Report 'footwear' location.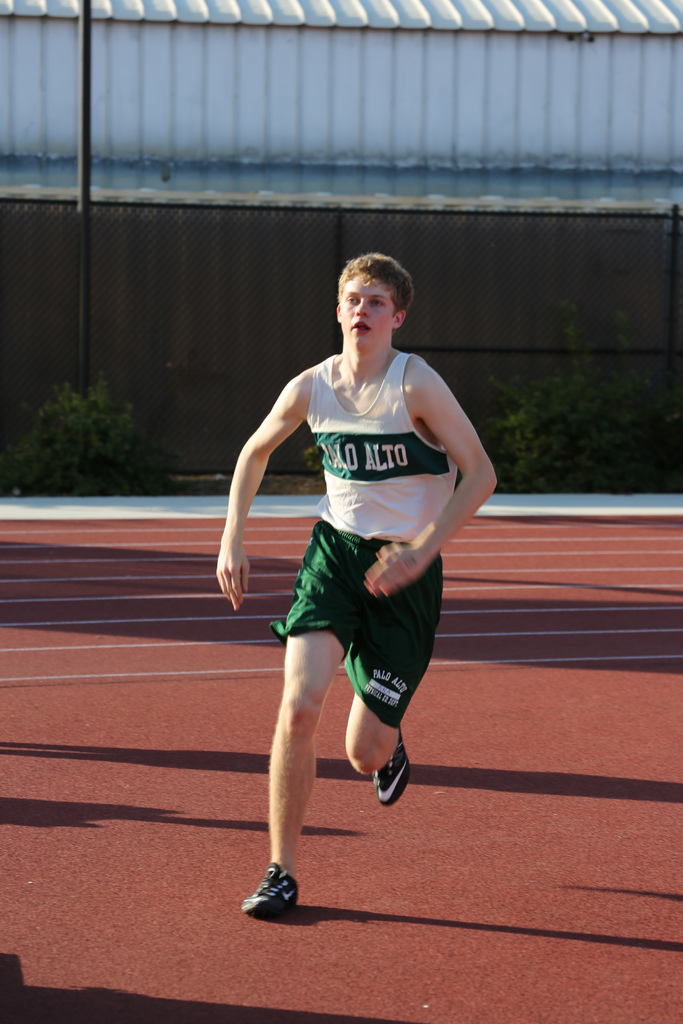
Report: 373:724:411:810.
